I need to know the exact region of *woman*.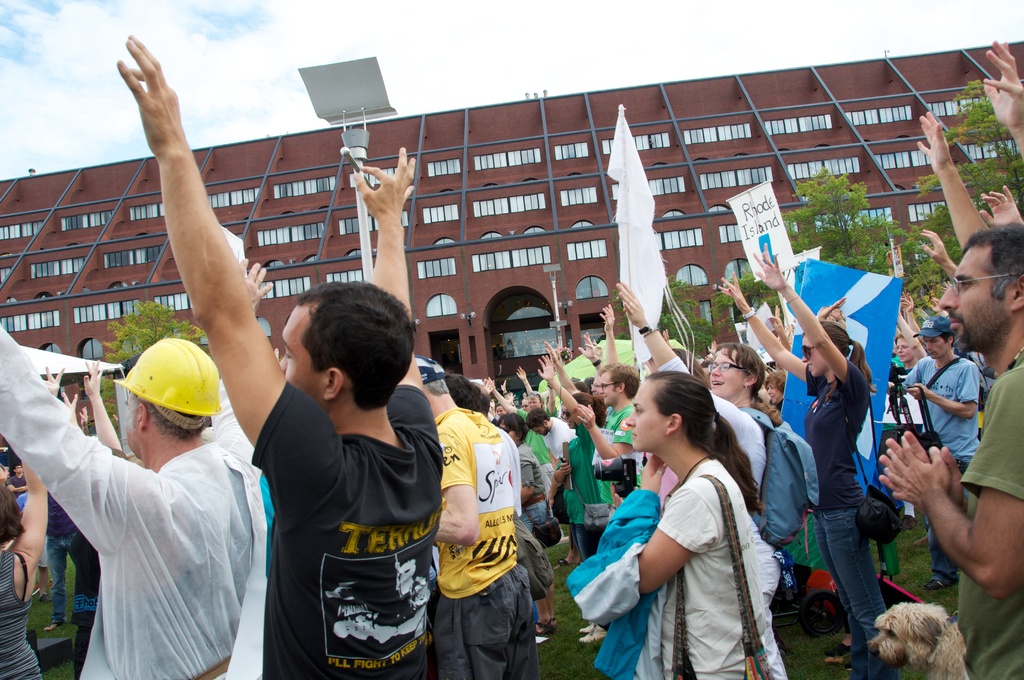
Region: box(717, 241, 900, 679).
